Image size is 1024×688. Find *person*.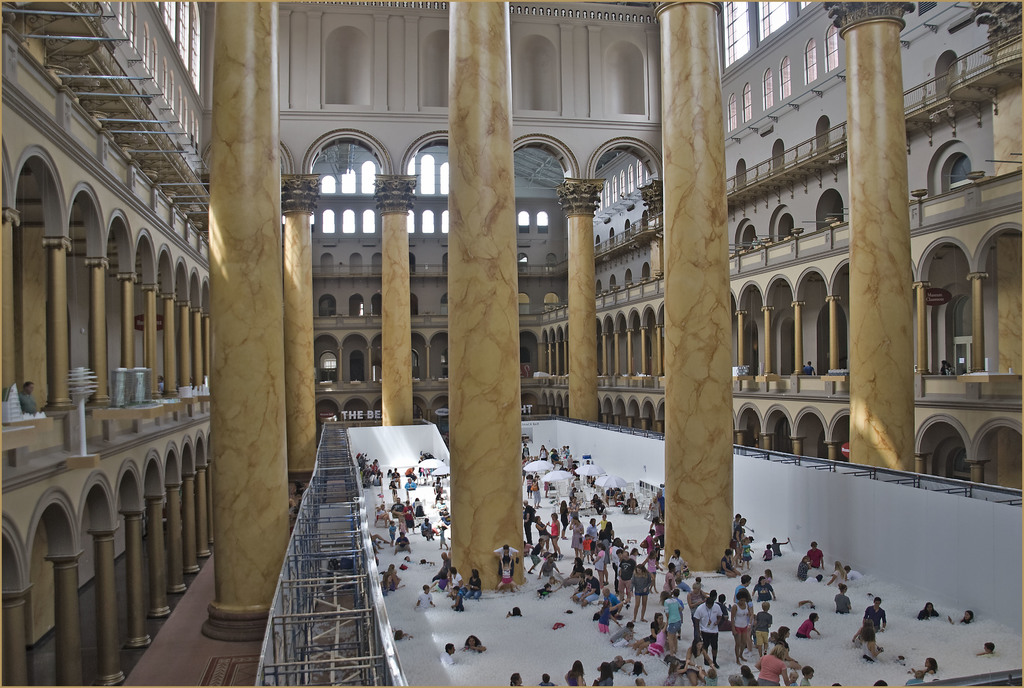
<bbox>728, 589, 753, 657</bbox>.
